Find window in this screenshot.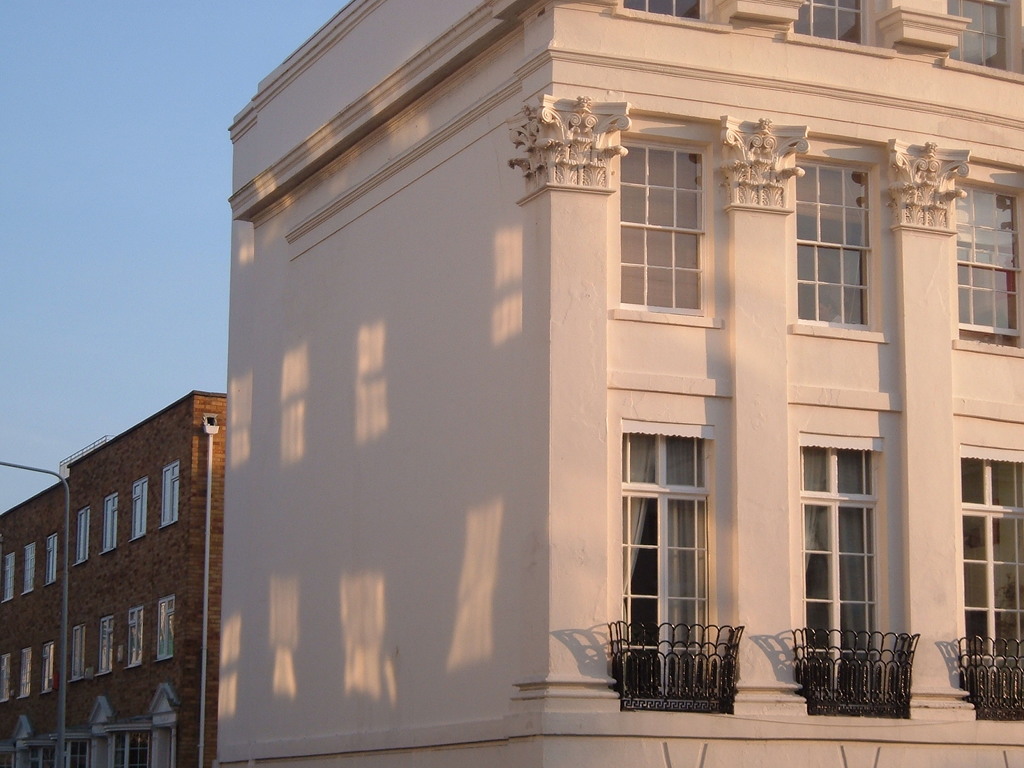
The bounding box for window is (left=614, top=145, right=706, bottom=314).
